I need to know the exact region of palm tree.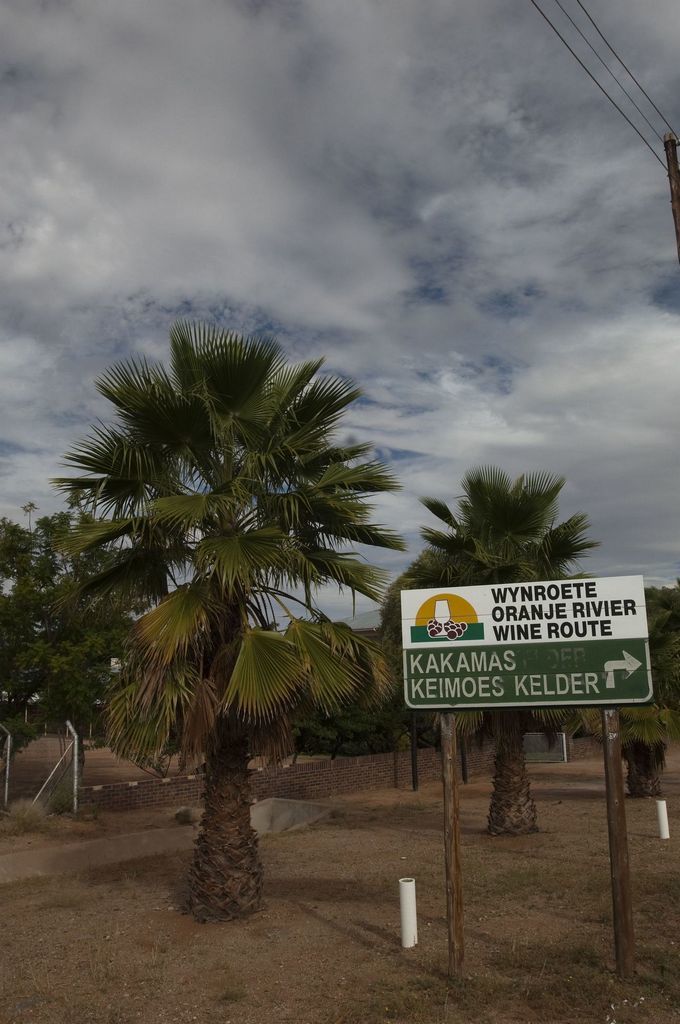
Region: left=392, top=451, right=595, bottom=836.
